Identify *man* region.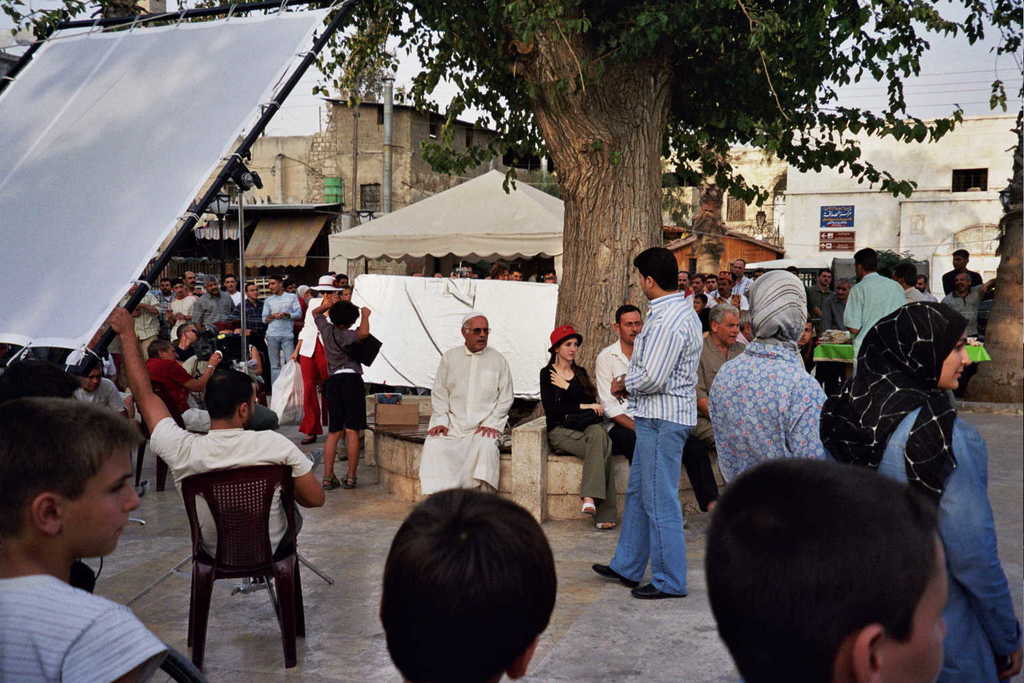
Region: 238/281/274/401.
